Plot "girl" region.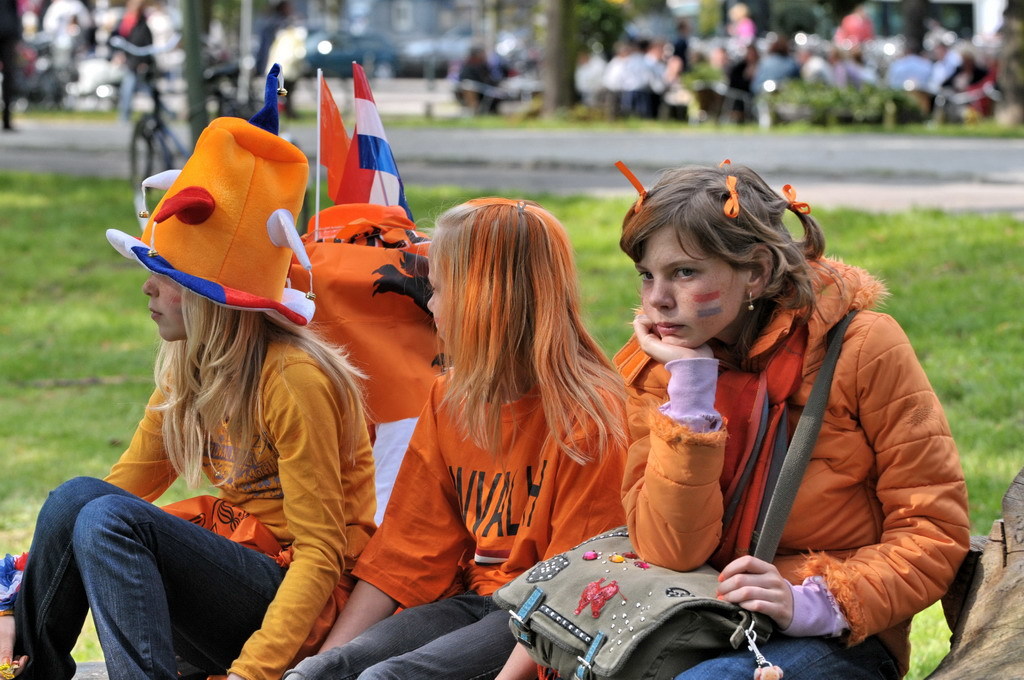
Plotted at 259:203:656:679.
